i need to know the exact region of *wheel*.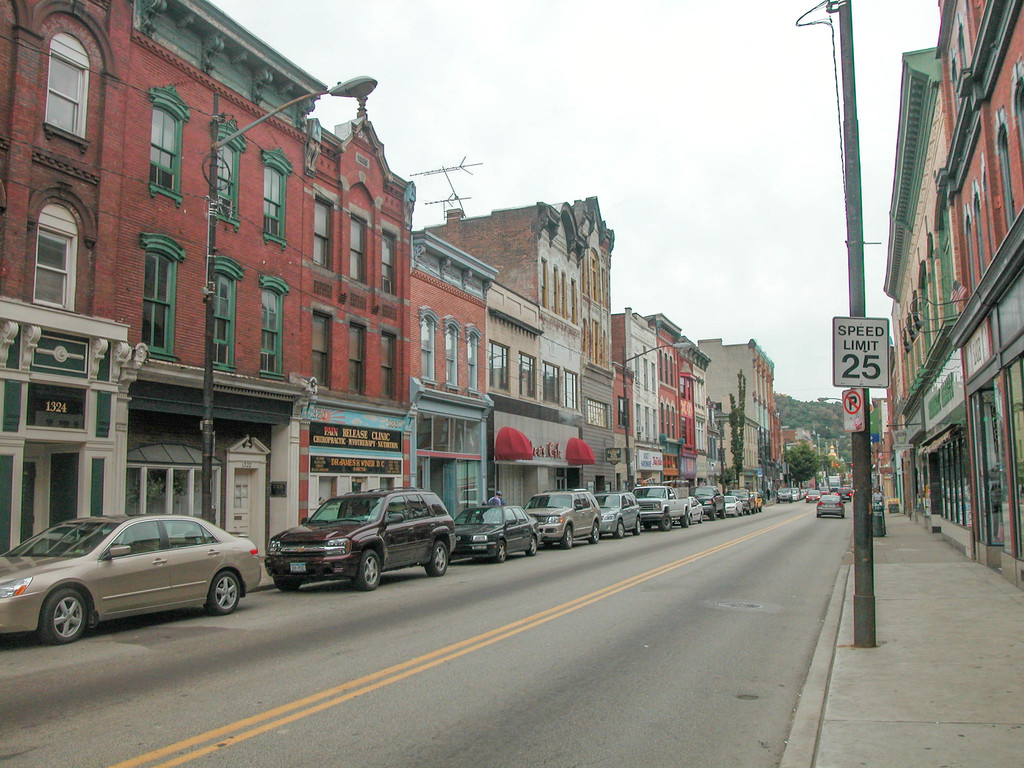
Region: detection(687, 515, 695, 525).
